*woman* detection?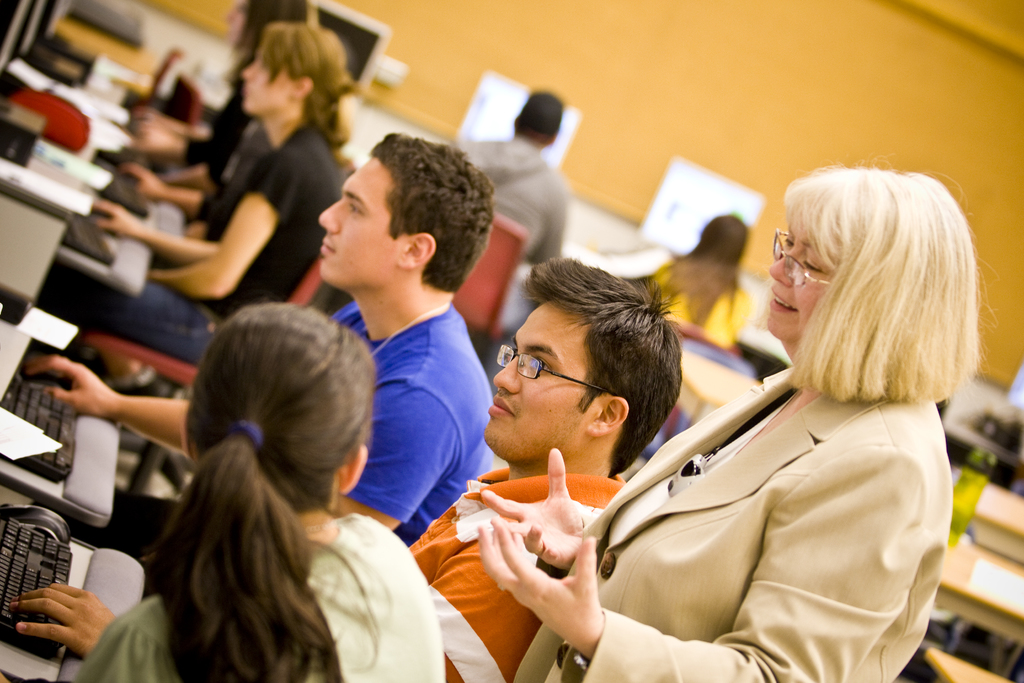
bbox=(643, 213, 758, 347)
